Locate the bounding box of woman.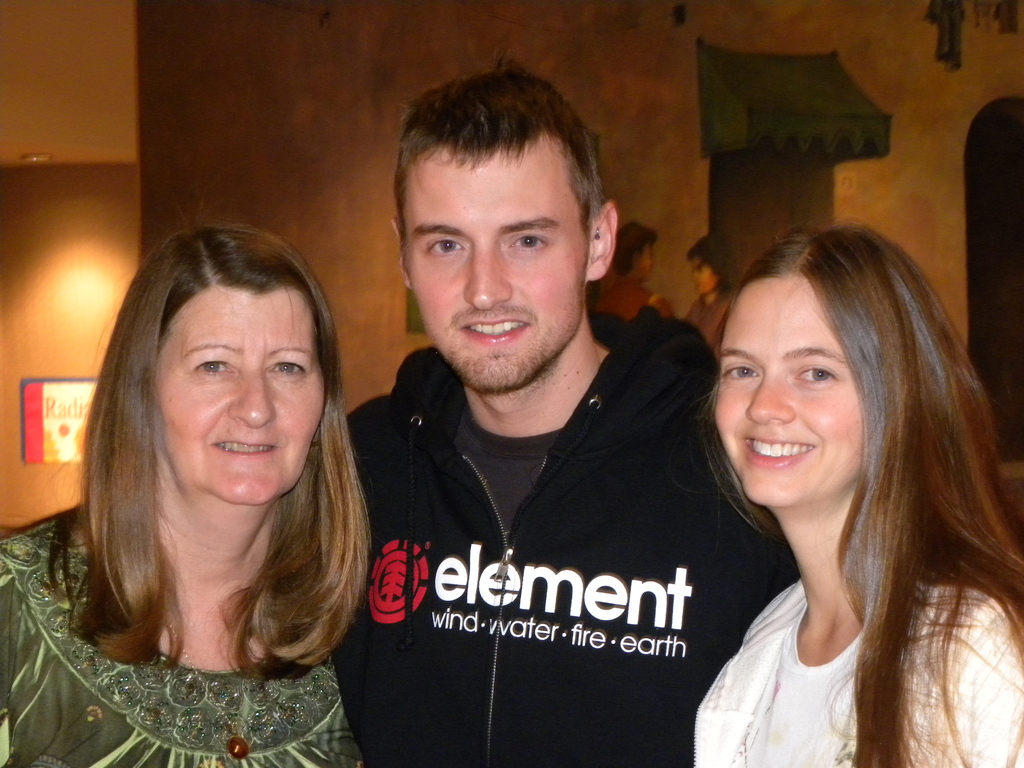
Bounding box: l=0, t=216, r=374, b=767.
